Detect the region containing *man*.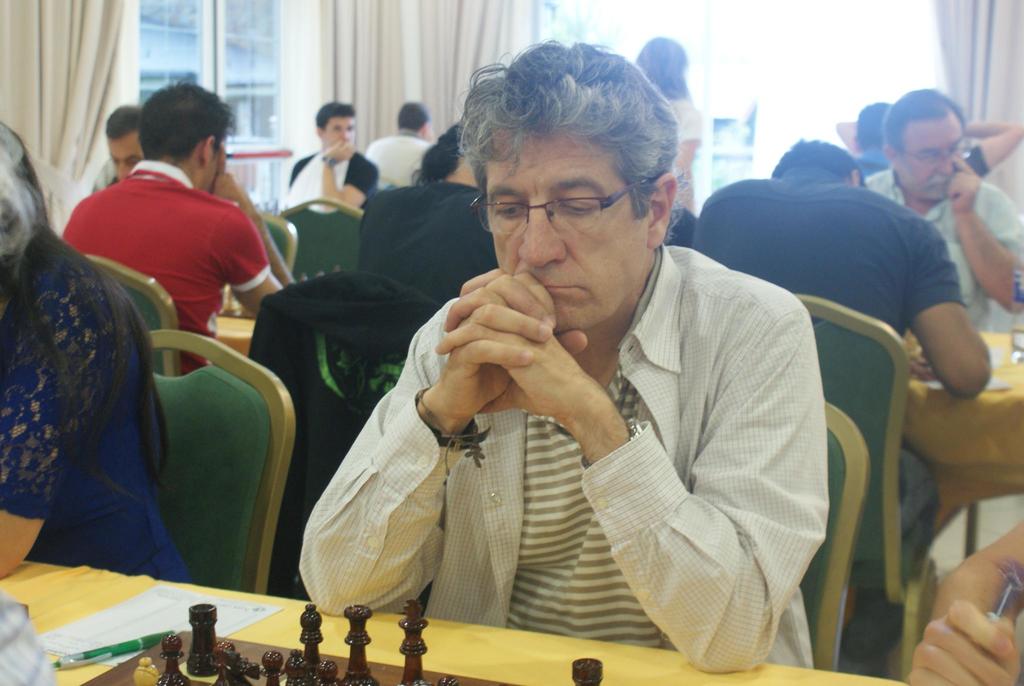
crop(689, 139, 991, 677).
